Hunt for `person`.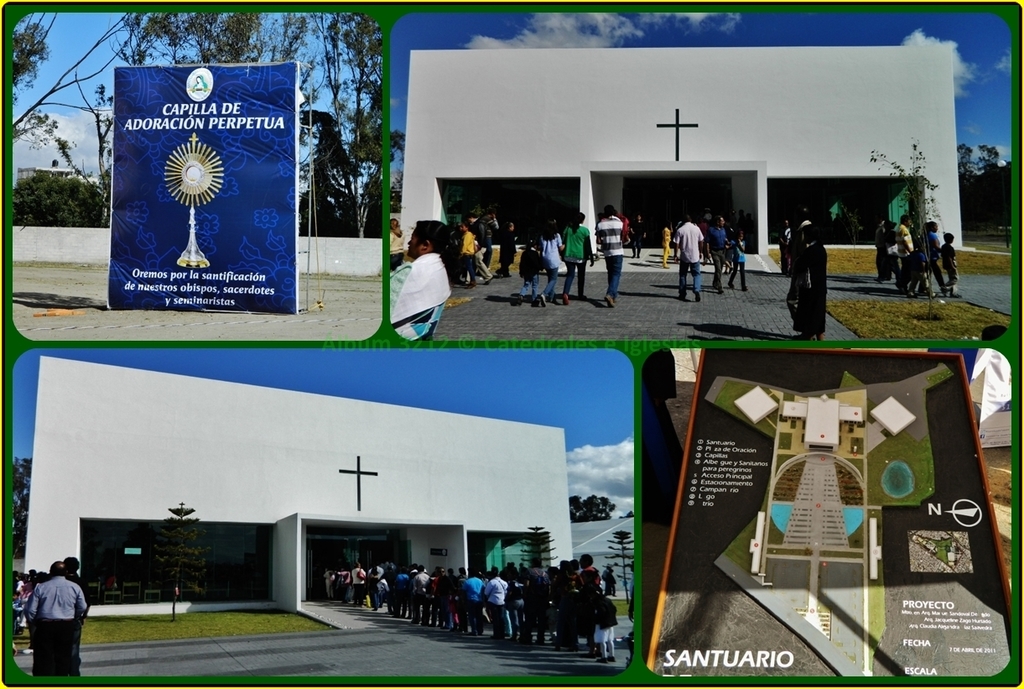
Hunted down at {"x1": 783, "y1": 216, "x2": 833, "y2": 338}.
